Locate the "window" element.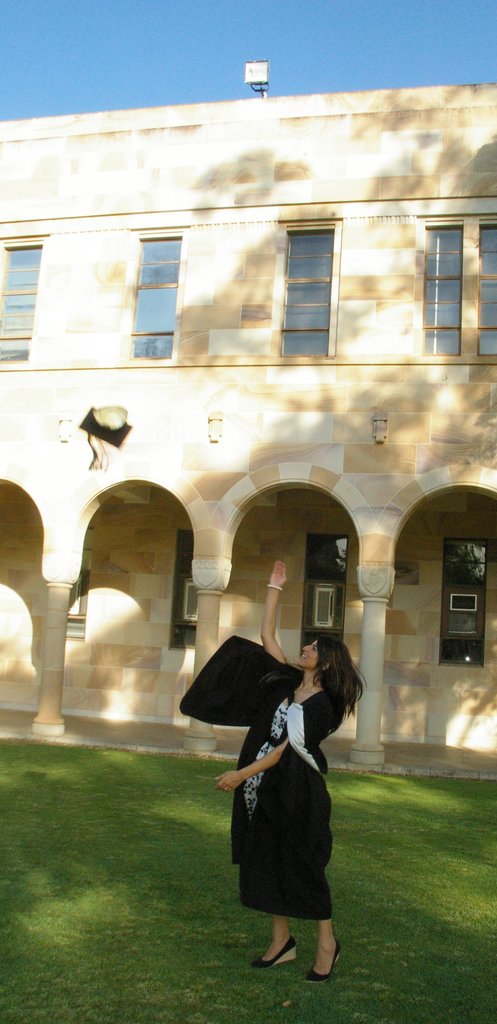
Element bbox: (left=64, top=525, right=95, bottom=640).
